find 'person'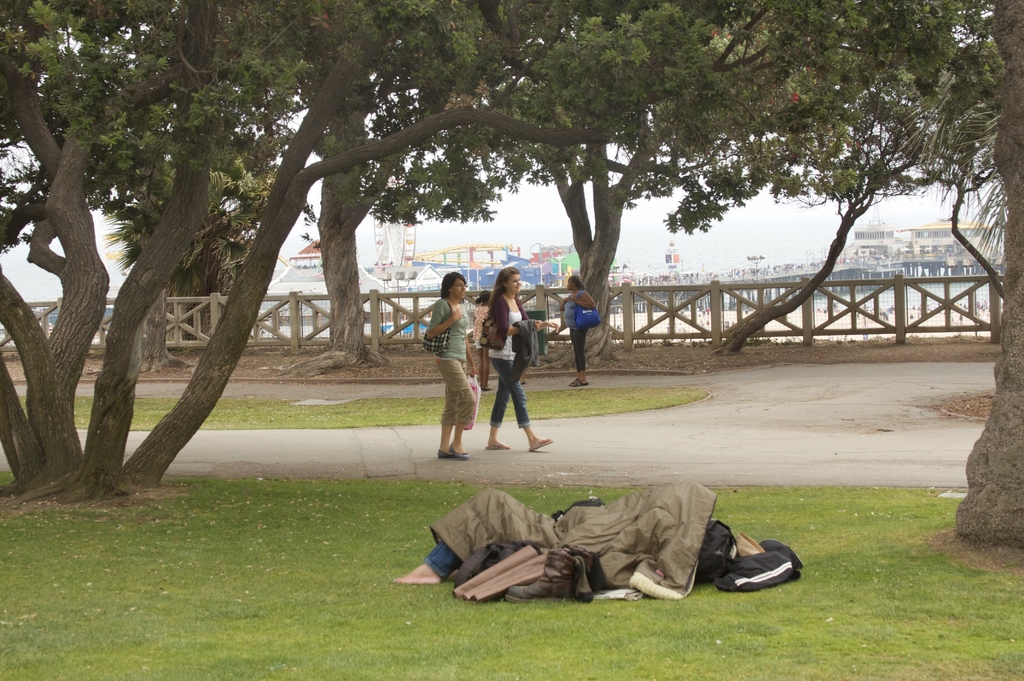
box=[572, 277, 599, 390]
